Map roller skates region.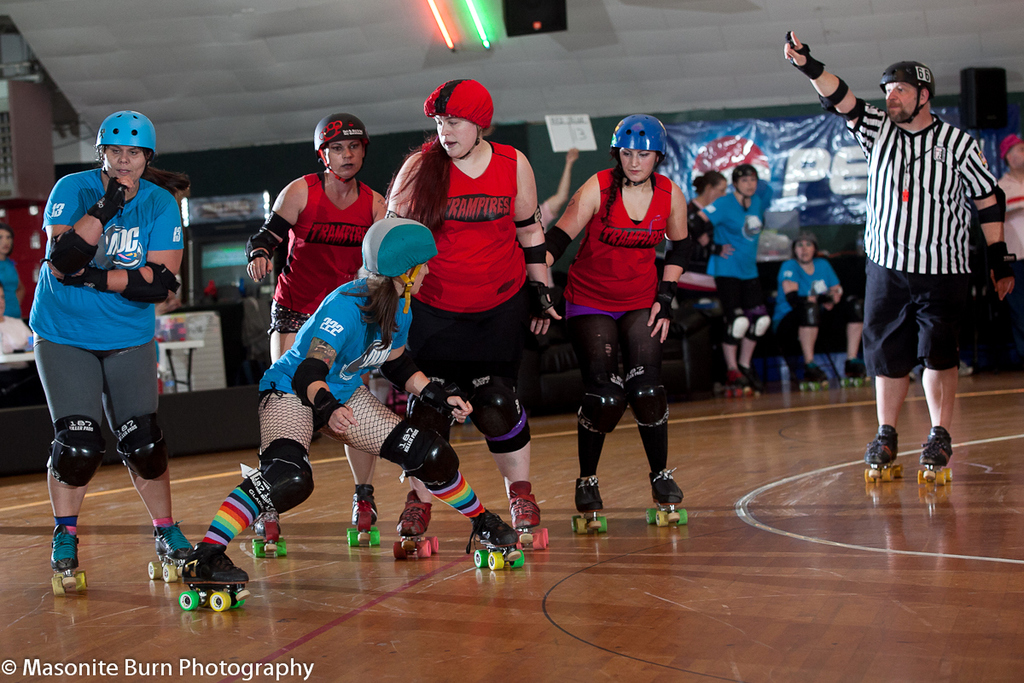
Mapped to 840, 359, 870, 388.
